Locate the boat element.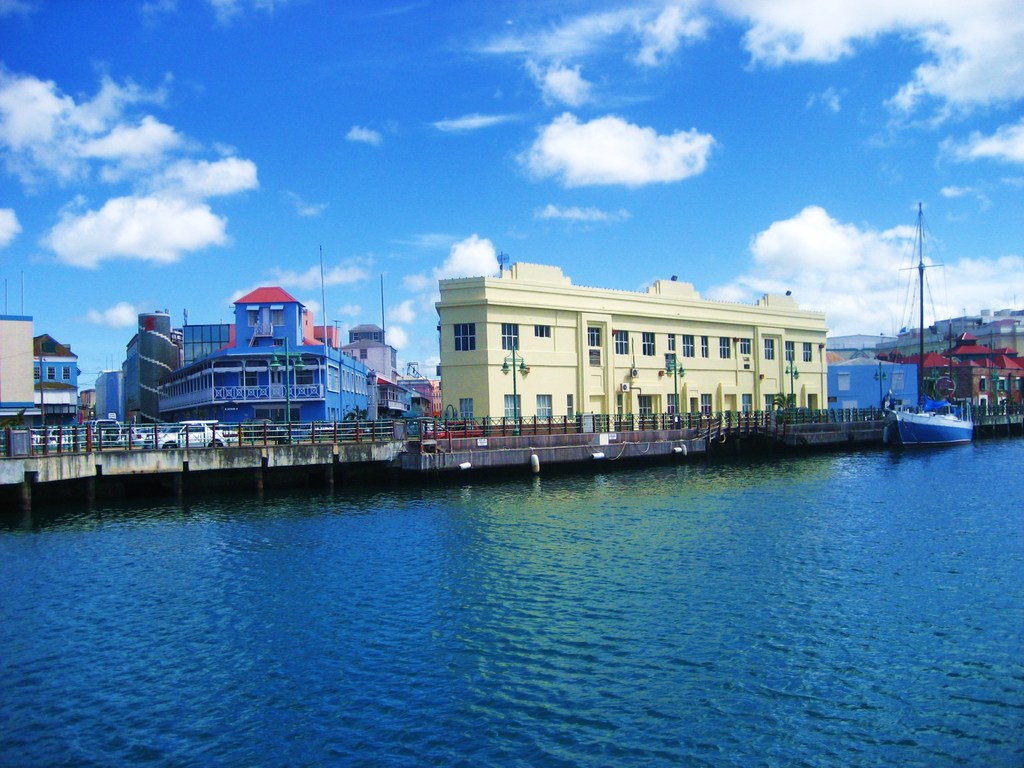
Element bbox: 883/202/970/456.
